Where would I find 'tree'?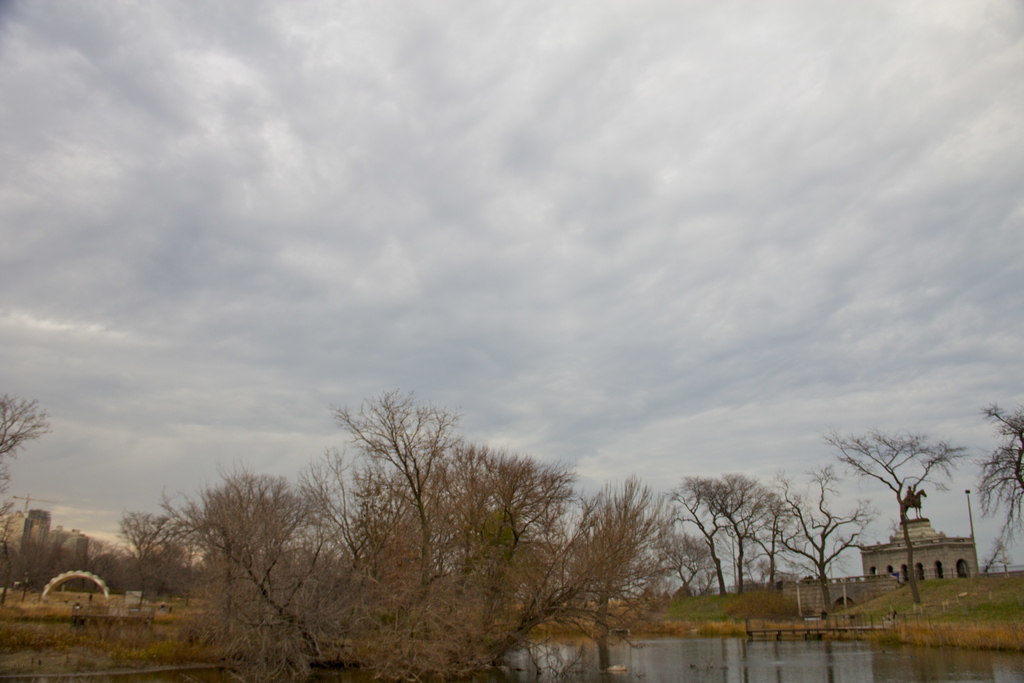
At [x1=120, y1=500, x2=163, y2=598].
